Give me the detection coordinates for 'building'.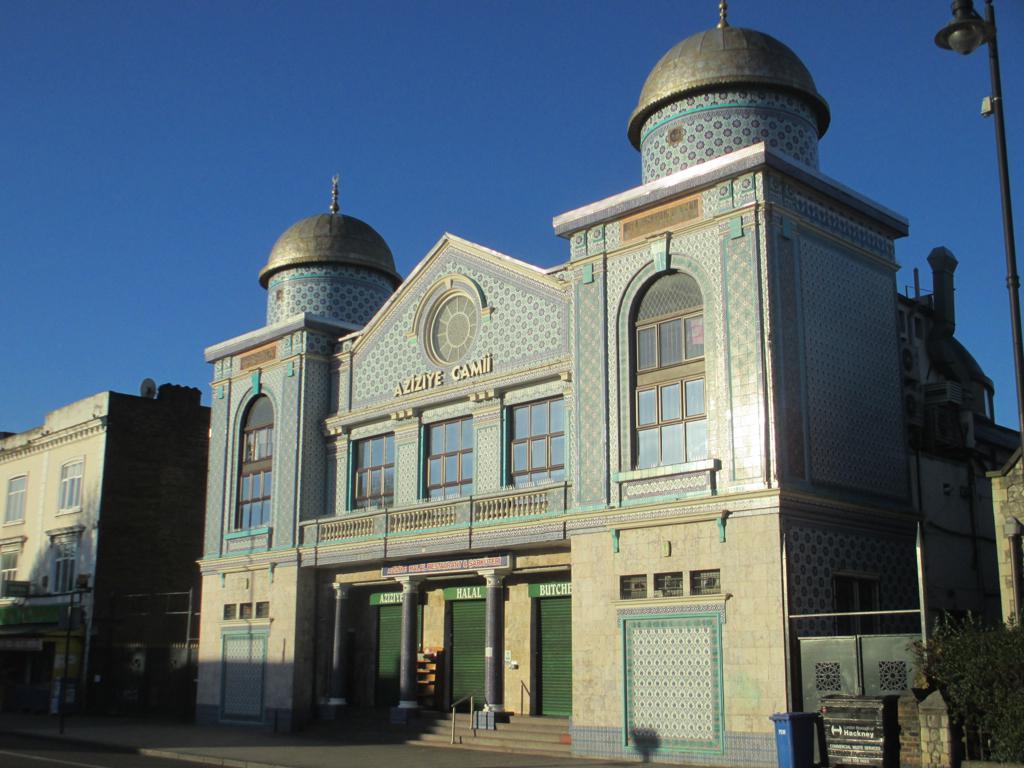
(x1=980, y1=451, x2=1023, y2=624).
